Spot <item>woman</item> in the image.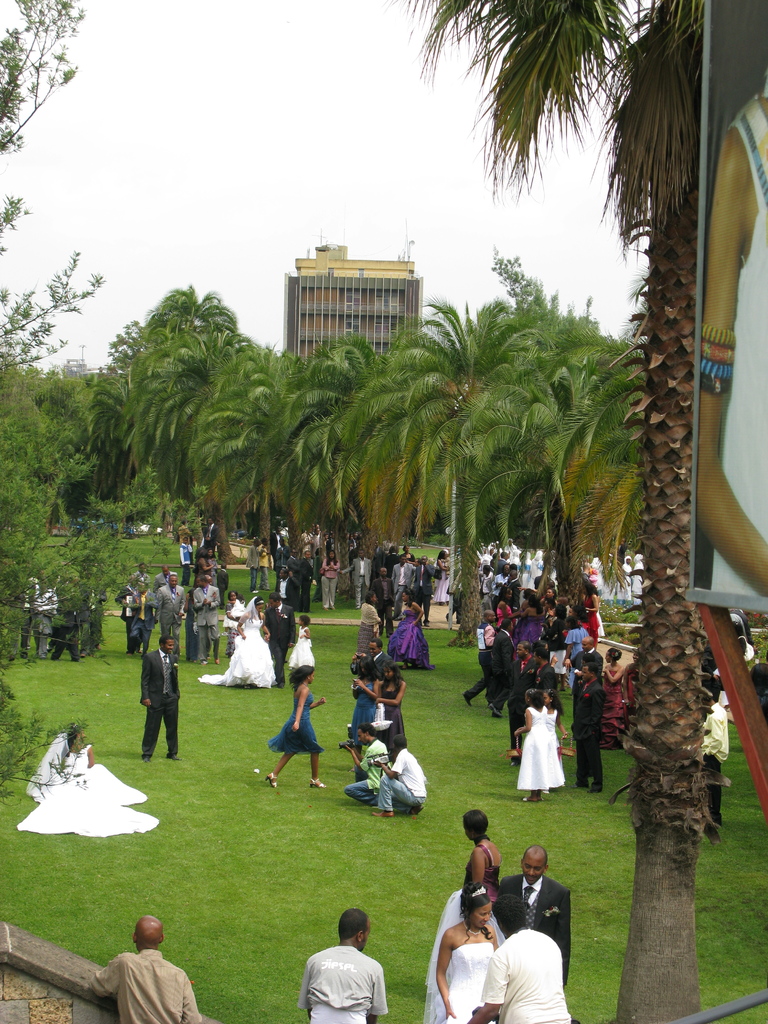
<item>woman</item> found at box(196, 595, 276, 688).
